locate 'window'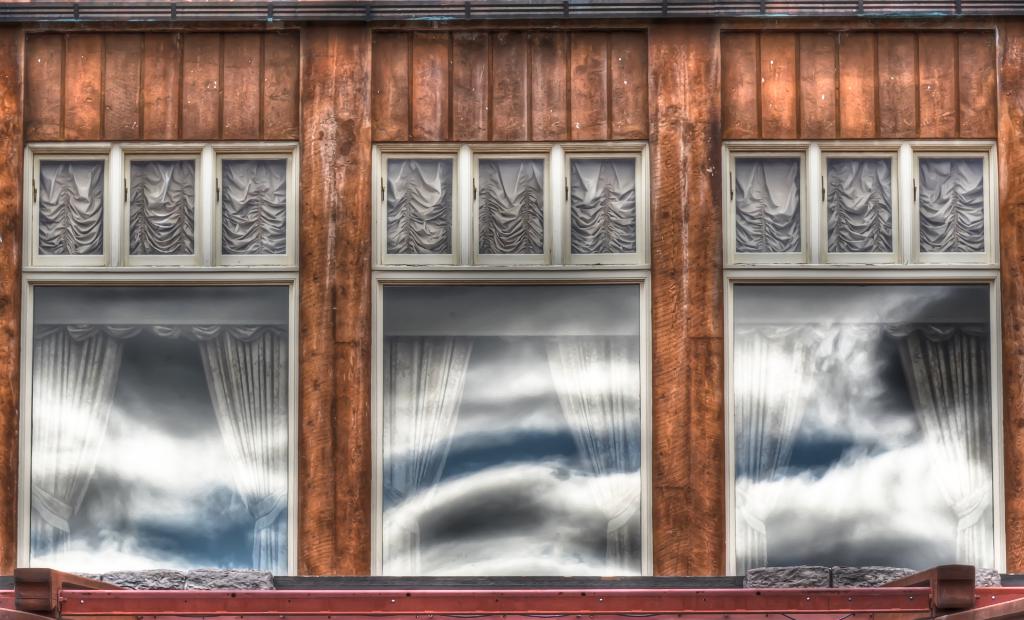
{"left": 18, "top": 138, "right": 296, "bottom": 578}
